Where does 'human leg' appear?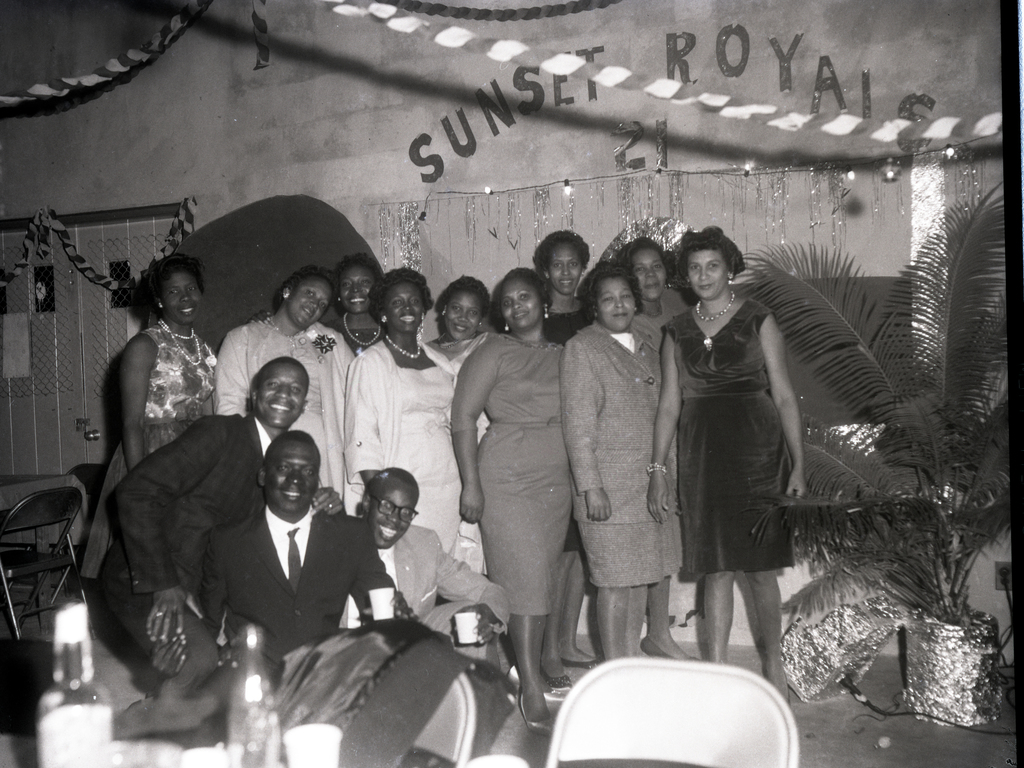
Appears at rect(477, 476, 554, 731).
